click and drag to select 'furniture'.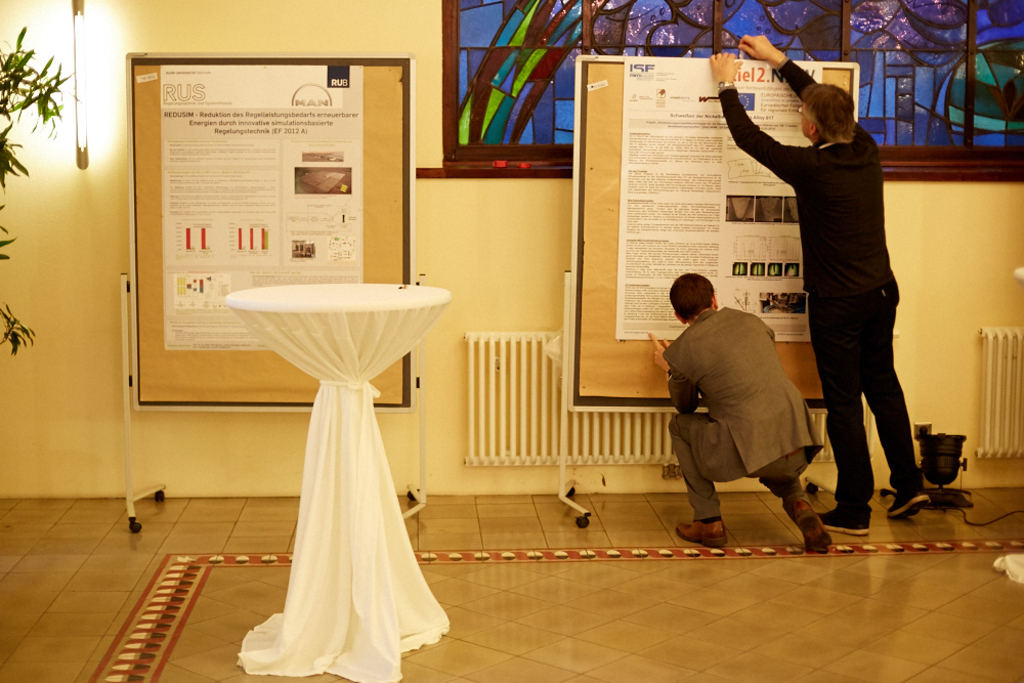
Selection: 121/268/429/533.
